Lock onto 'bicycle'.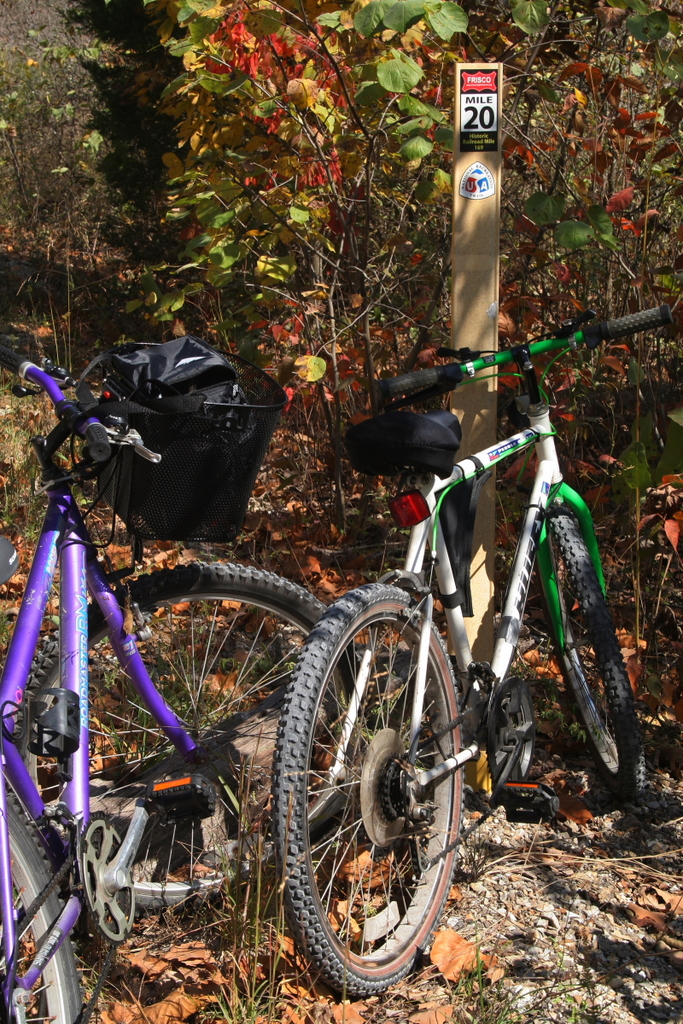
Locked: 252, 295, 614, 998.
